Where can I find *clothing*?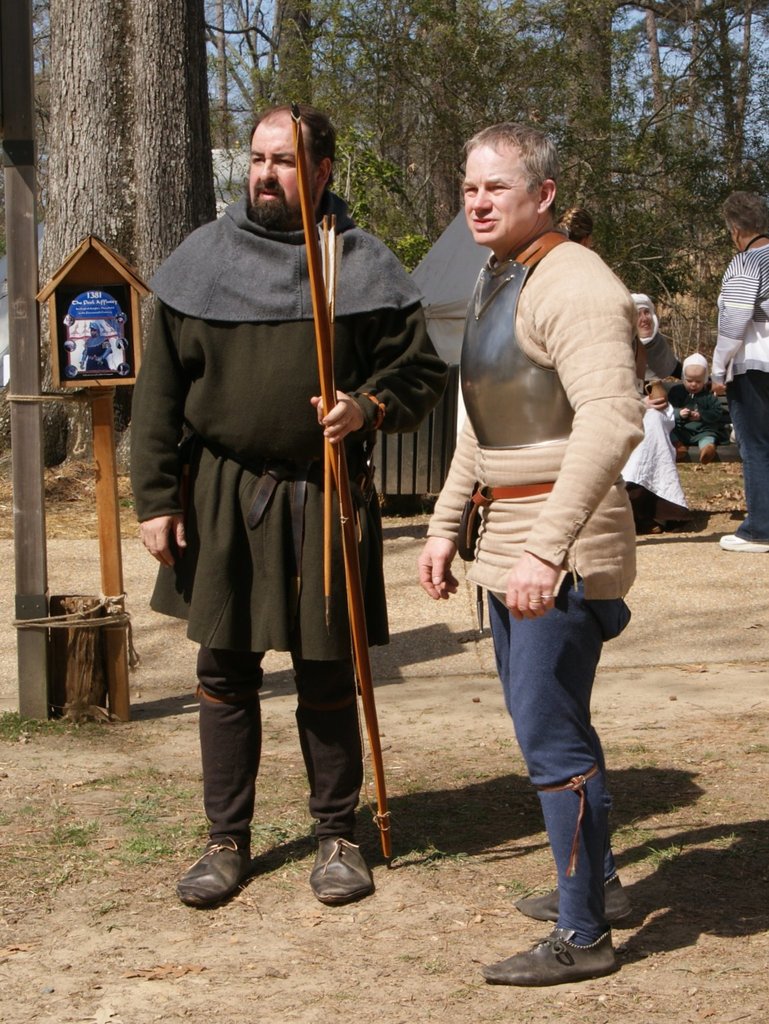
You can find it at locate(426, 242, 644, 946).
